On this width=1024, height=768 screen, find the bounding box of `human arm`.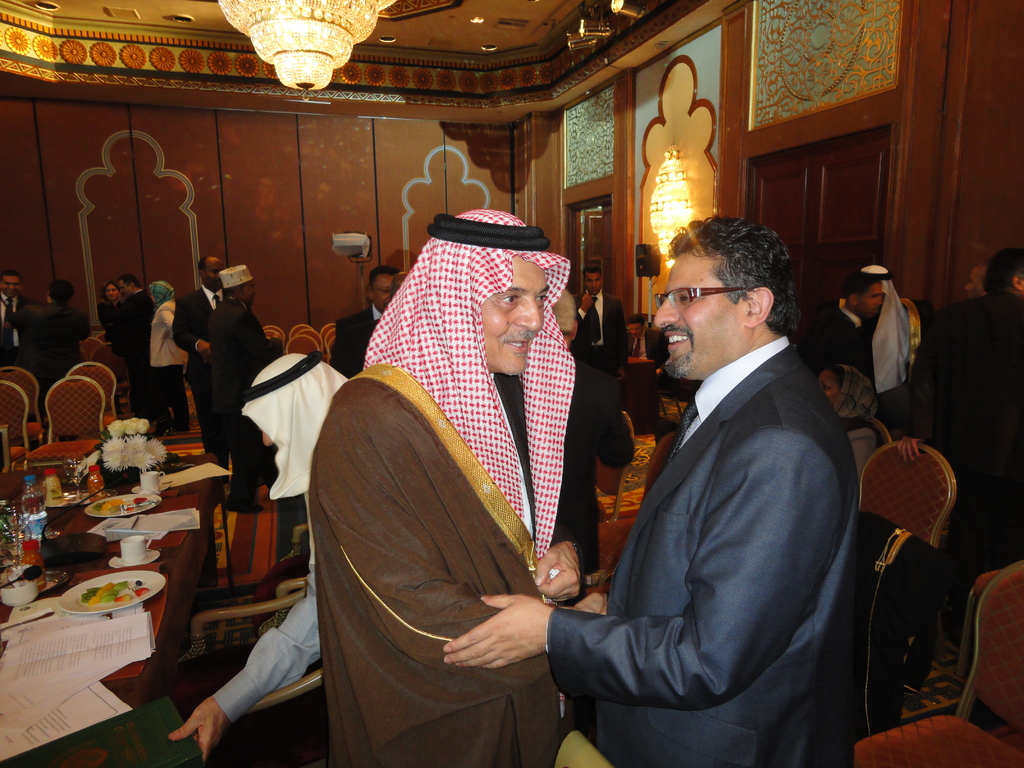
Bounding box: {"left": 432, "top": 427, "right": 845, "bottom": 709}.
